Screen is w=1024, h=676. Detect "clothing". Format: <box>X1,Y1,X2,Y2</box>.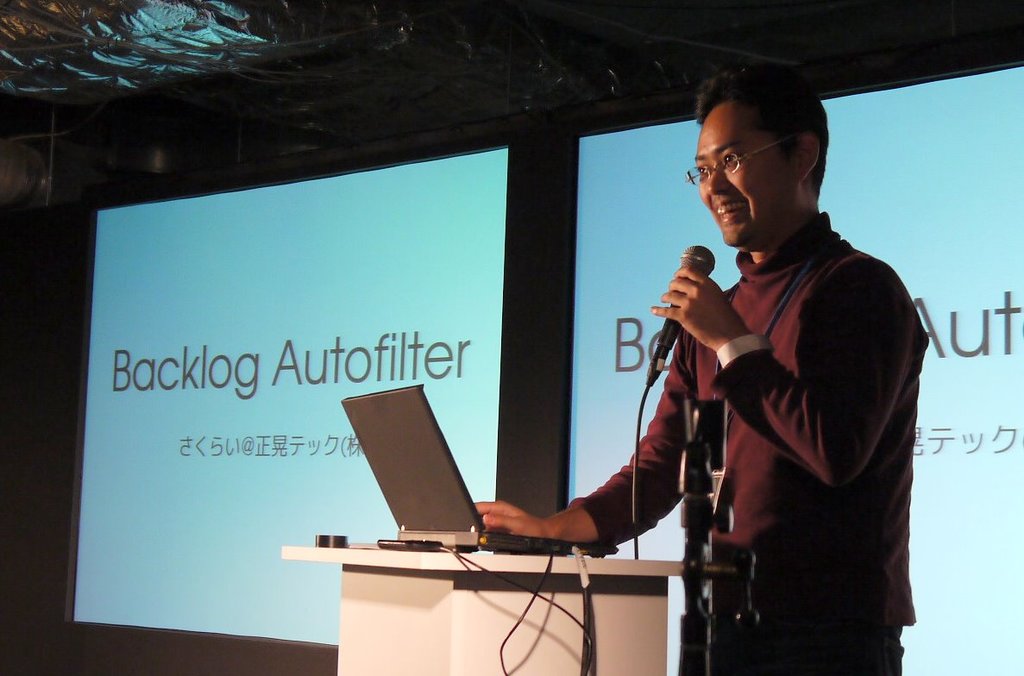
<box>569,197,920,675</box>.
